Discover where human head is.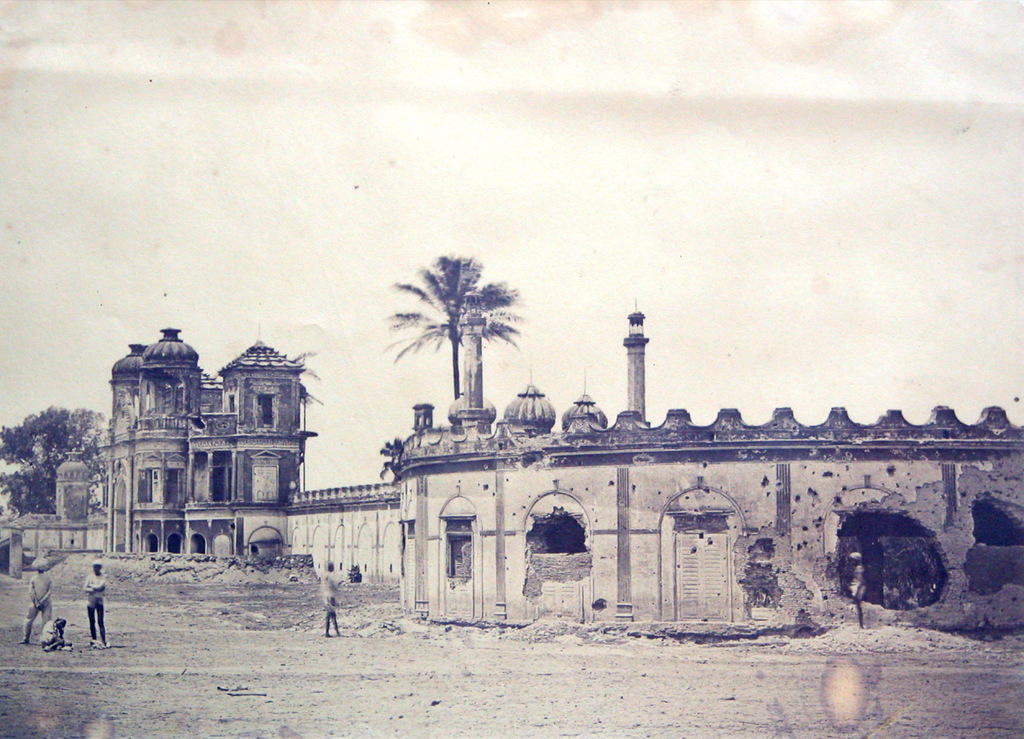
Discovered at 325:560:333:573.
